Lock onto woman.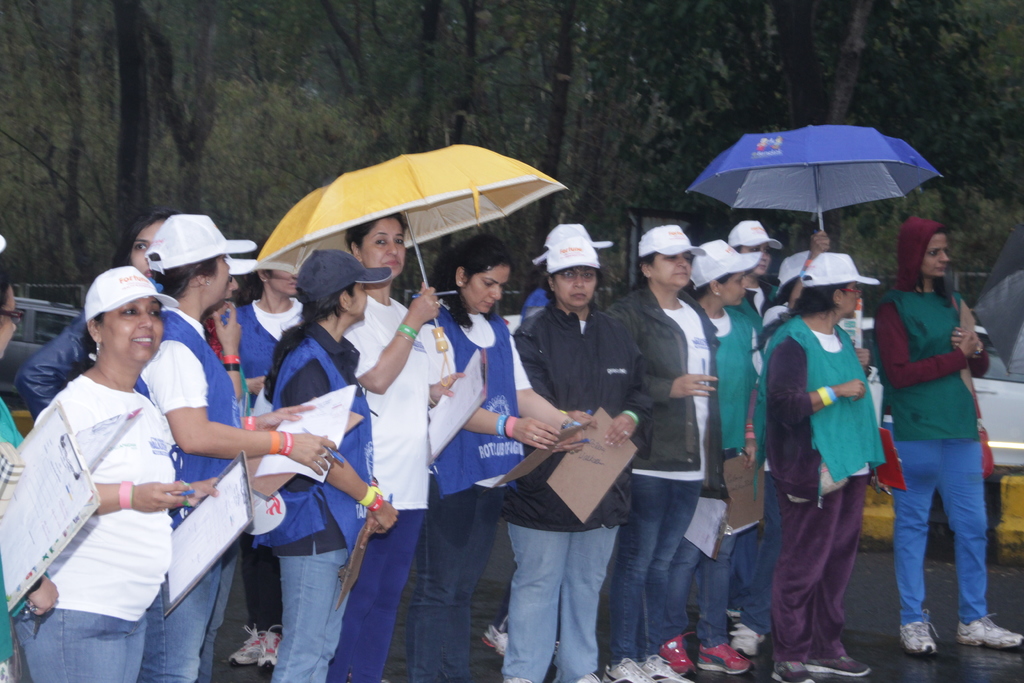
Locked: 748,253,870,682.
